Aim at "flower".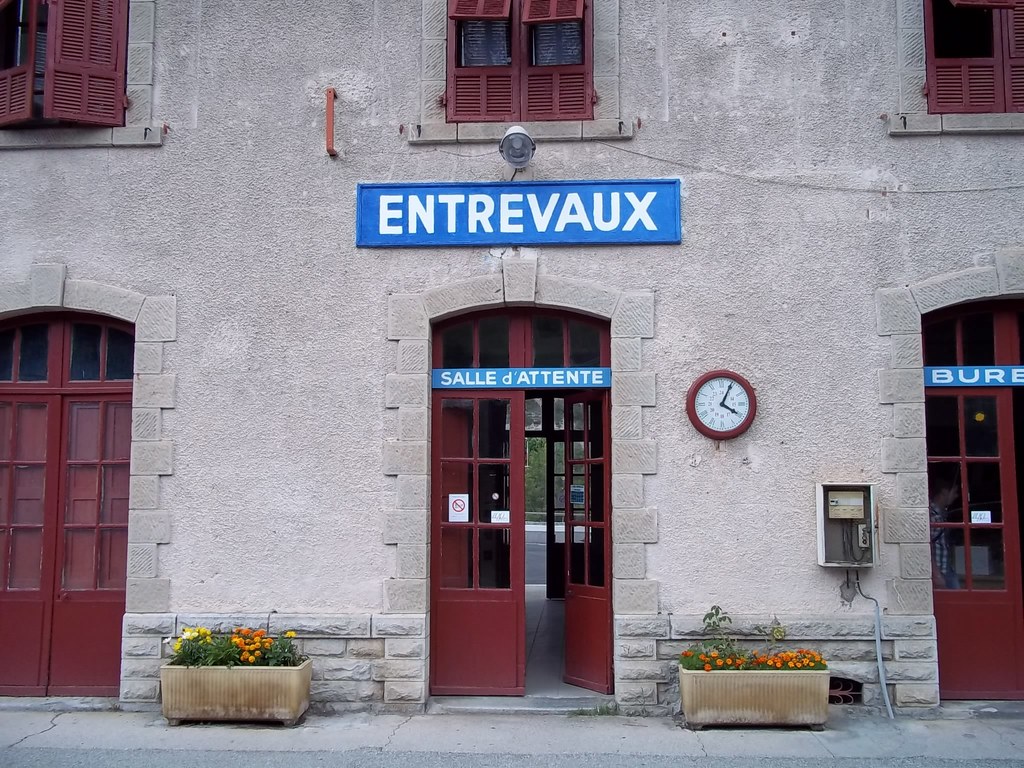
Aimed at bbox=[286, 630, 292, 636].
